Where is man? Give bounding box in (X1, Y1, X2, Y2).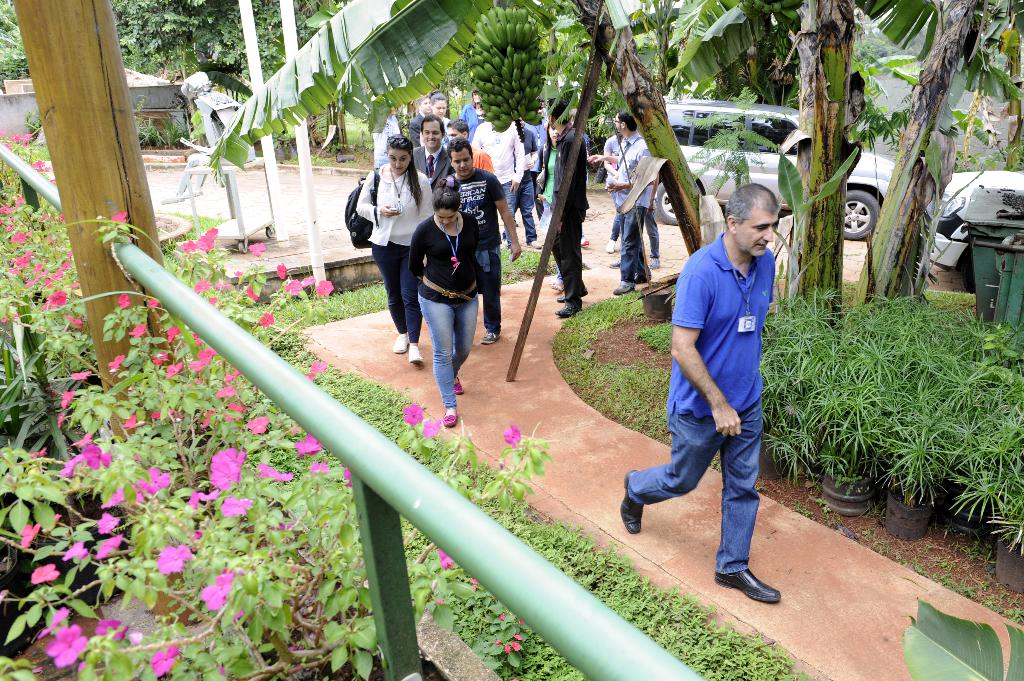
(445, 140, 524, 342).
